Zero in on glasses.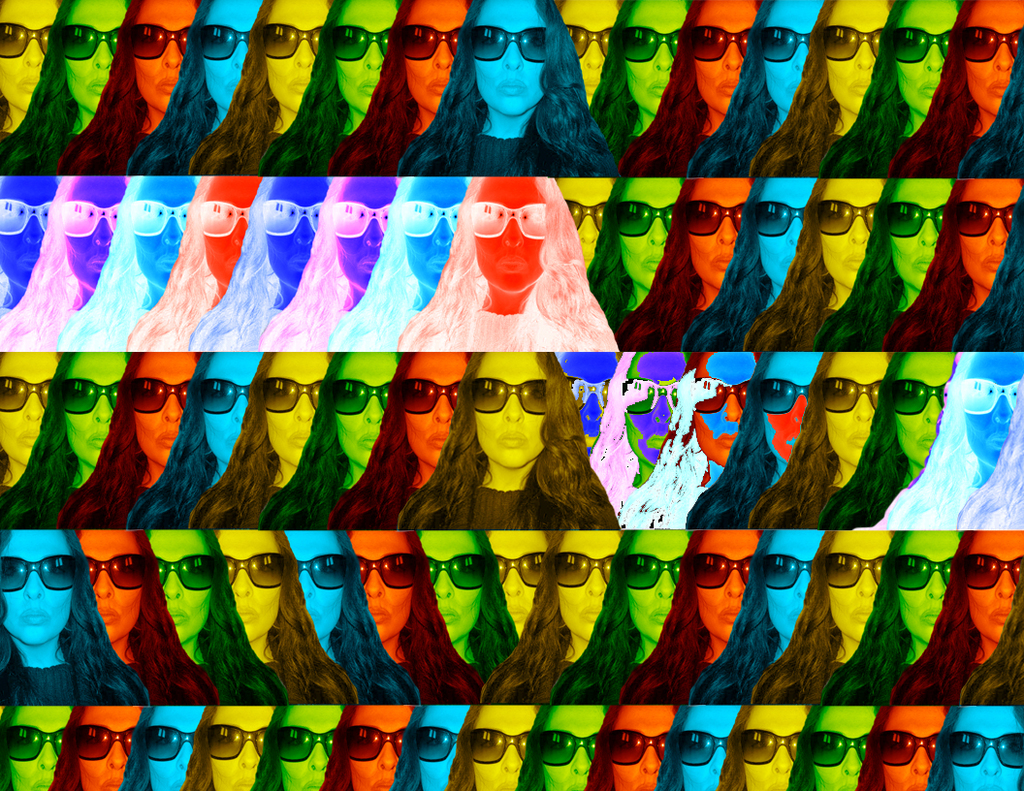
Zeroed in: {"left": 422, "top": 554, "right": 488, "bottom": 585}.
